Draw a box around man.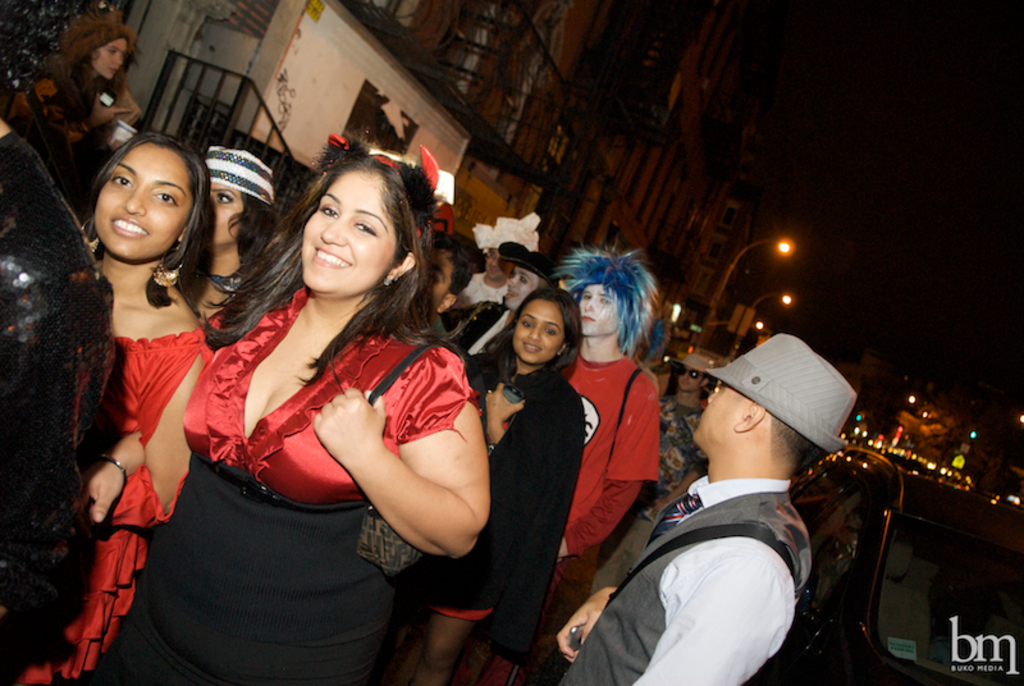
540 246 663 685.
